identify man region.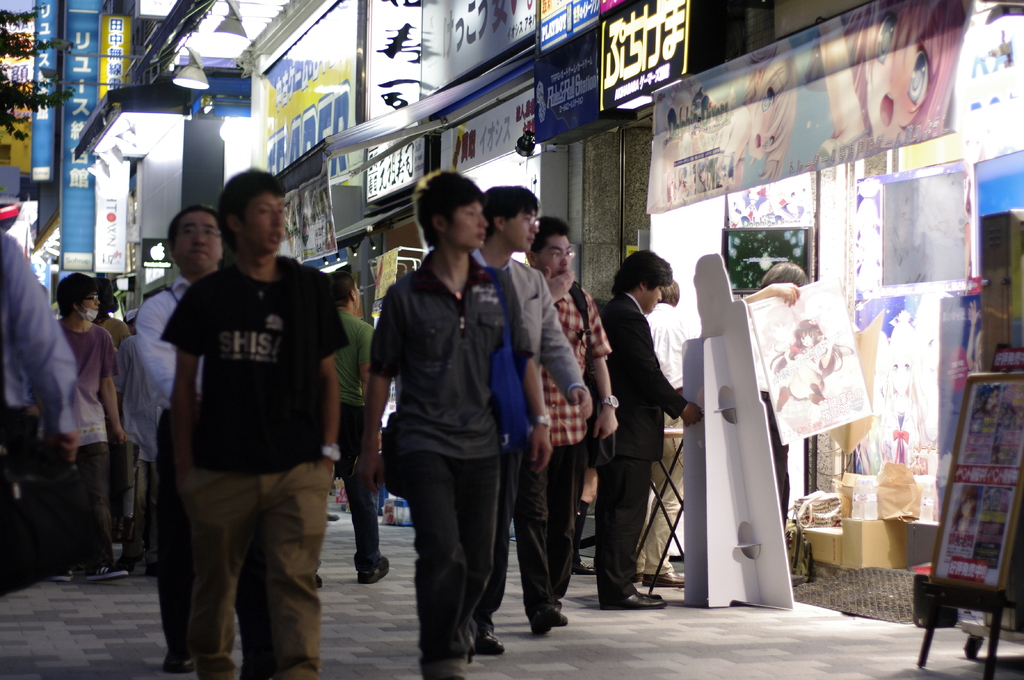
Region: rect(332, 269, 394, 587).
